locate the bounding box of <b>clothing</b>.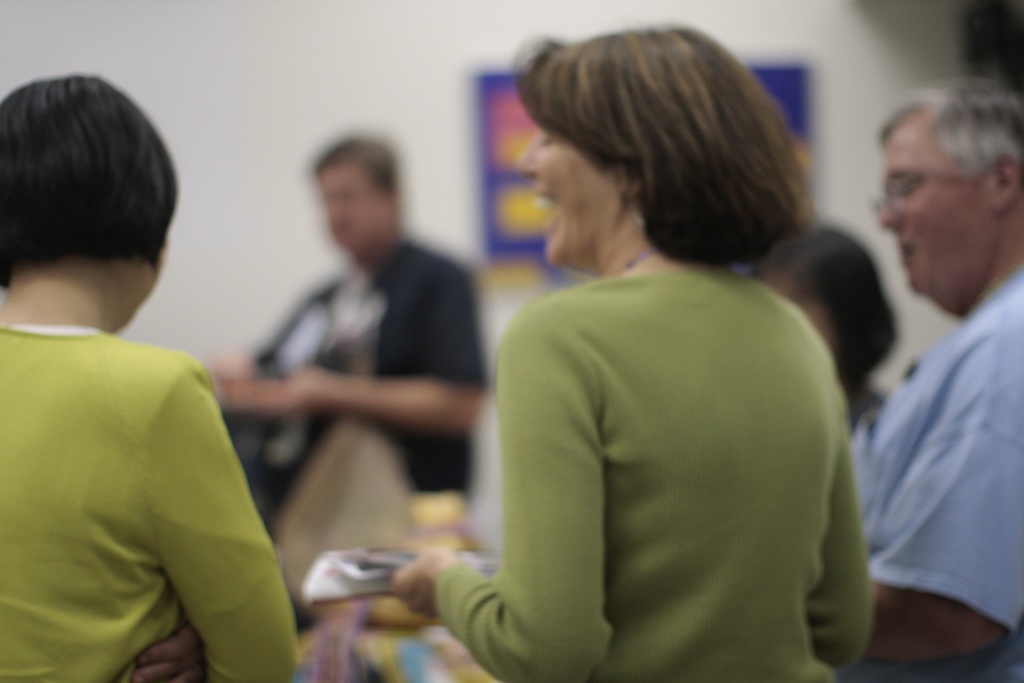
Bounding box: rect(0, 329, 304, 682).
